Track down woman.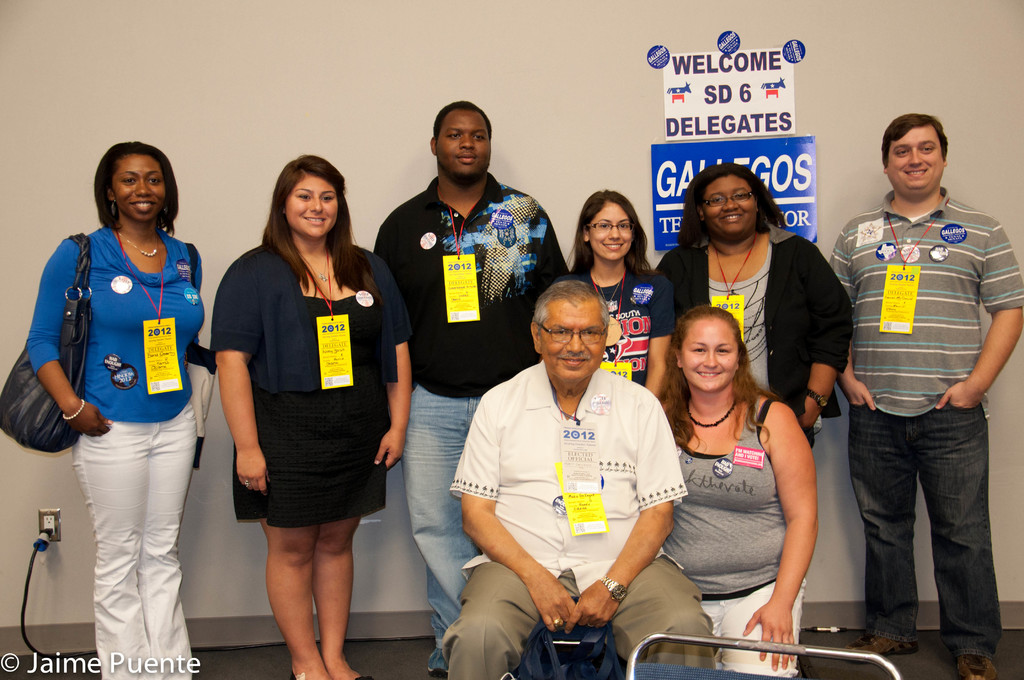
Tracked to [left=653, top=303, right=815, bottom=679].
